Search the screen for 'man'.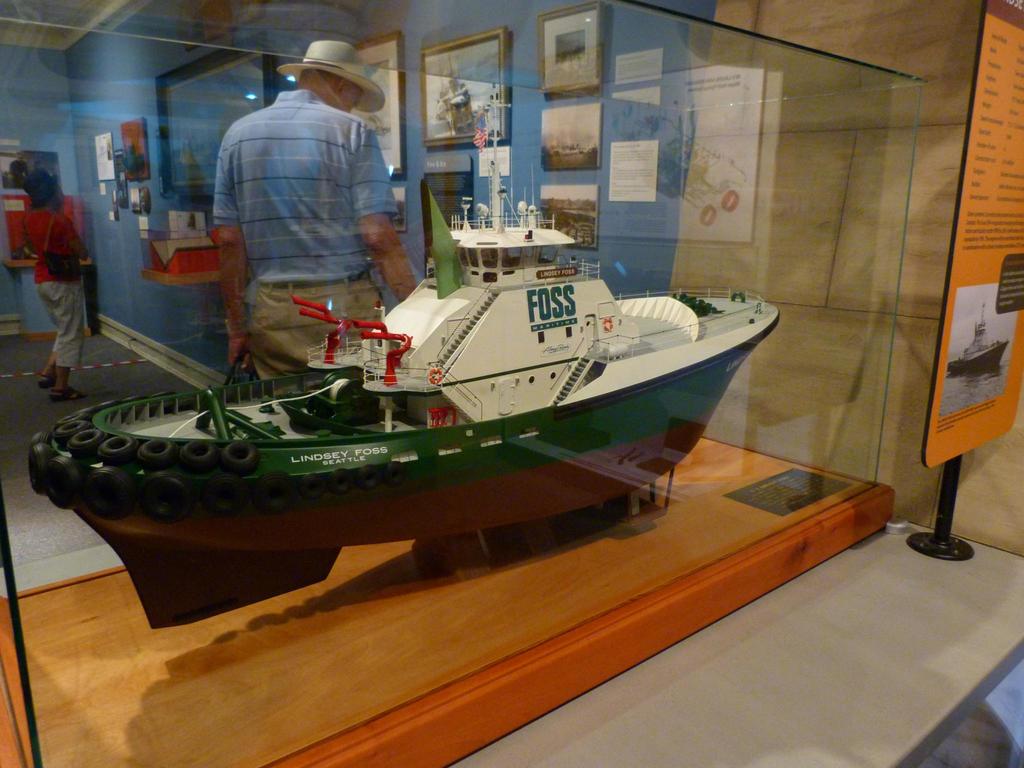
Found at <box>191,62,411,339</box>.
